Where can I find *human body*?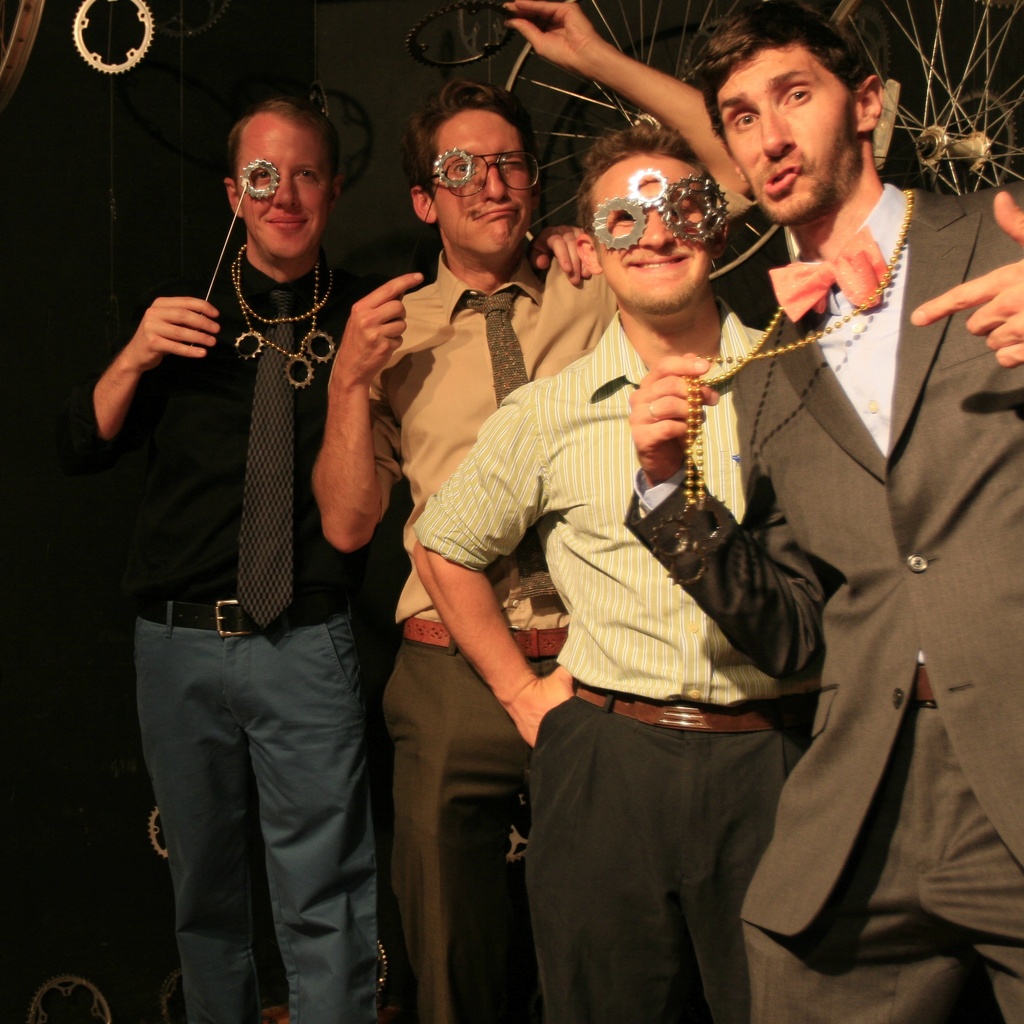
You can find it at bbox=(623, 1, 1020, 1023).
